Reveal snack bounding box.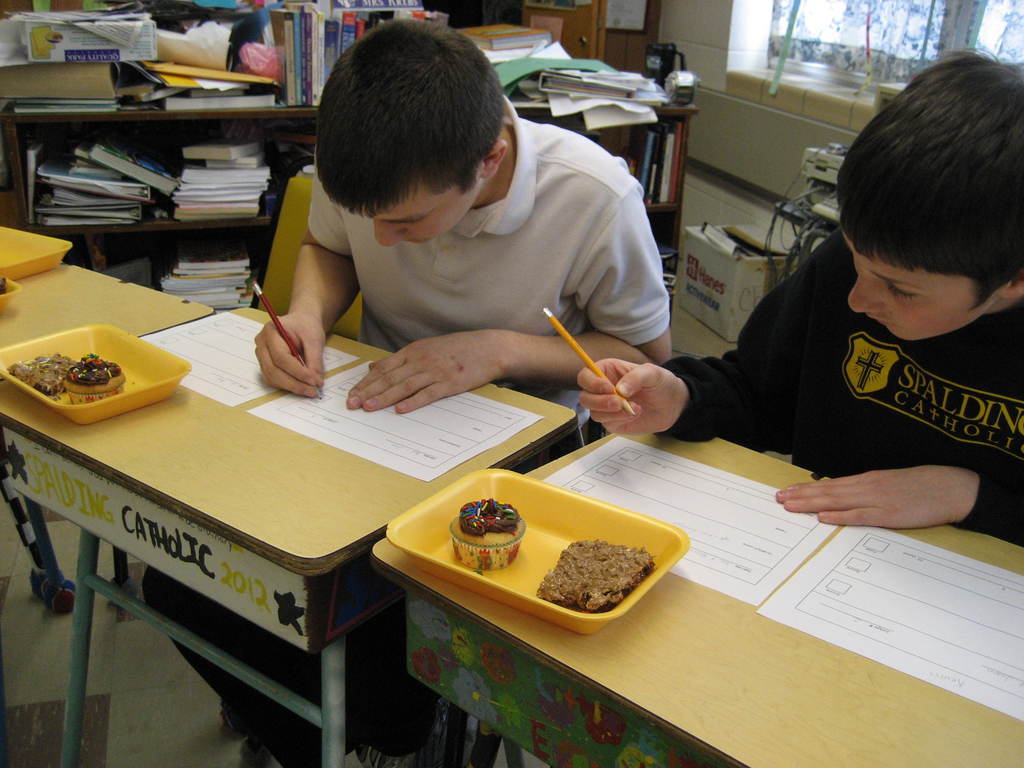
Revealed: {"left": 550, "top": 538, "right": 655, "bottom": 604}.
